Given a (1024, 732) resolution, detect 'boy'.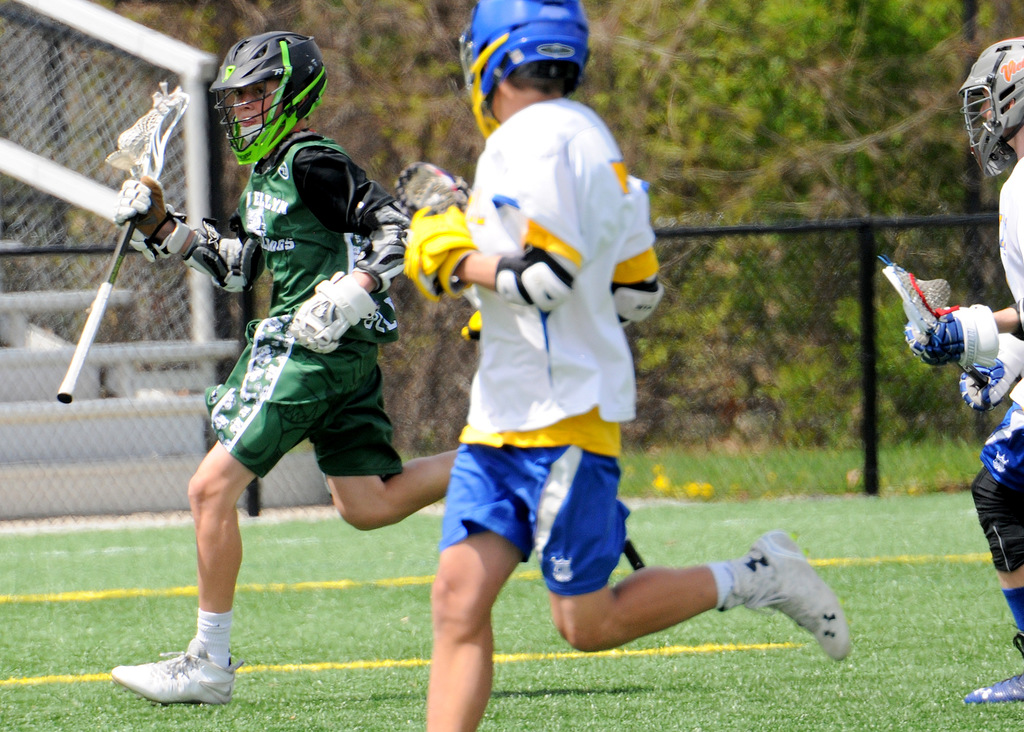
[92, 23, 490, 731].
